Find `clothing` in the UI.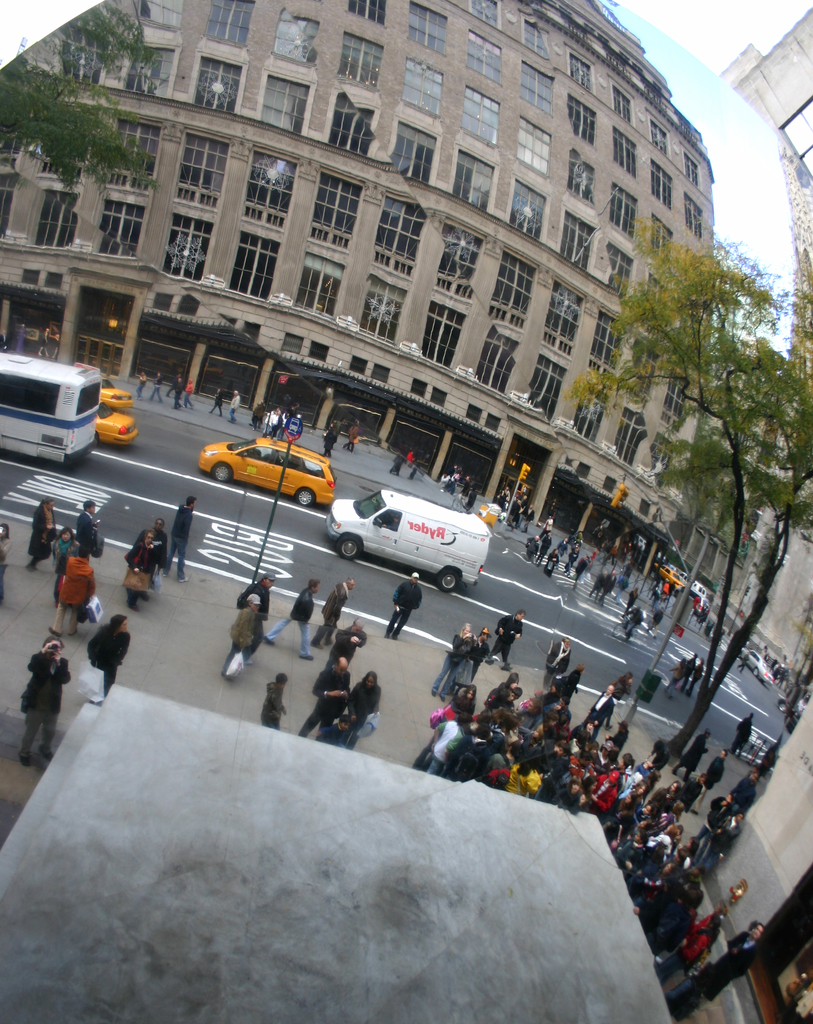
UI element at <bbox>168, 376, 184, 408</bbox>.
